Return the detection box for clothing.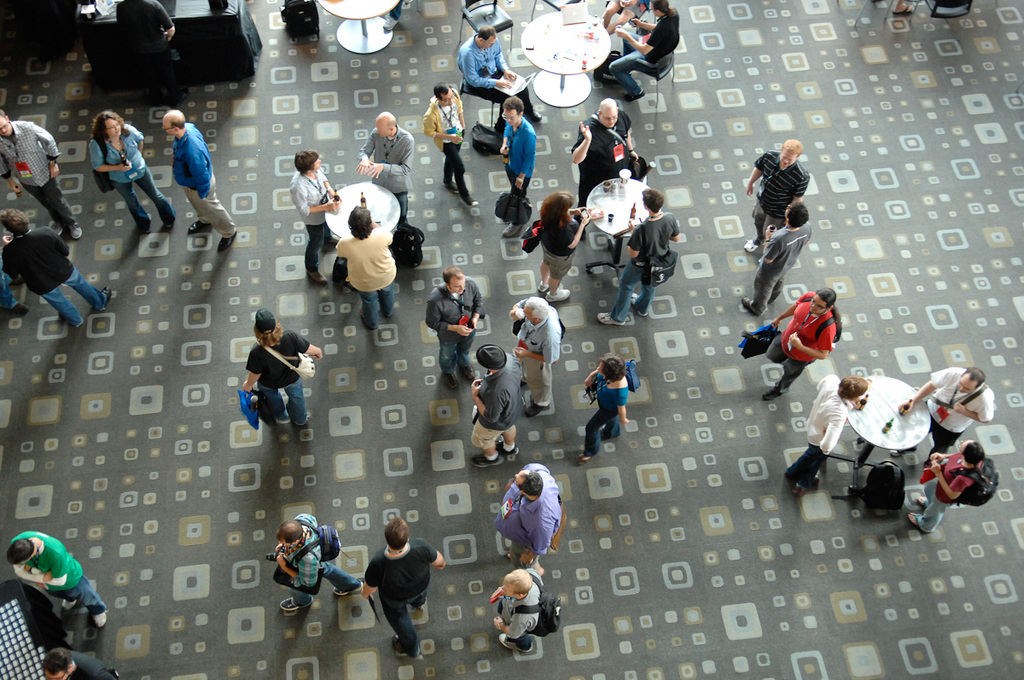
<bbox>914, 440, 991, 532</bbox>.
